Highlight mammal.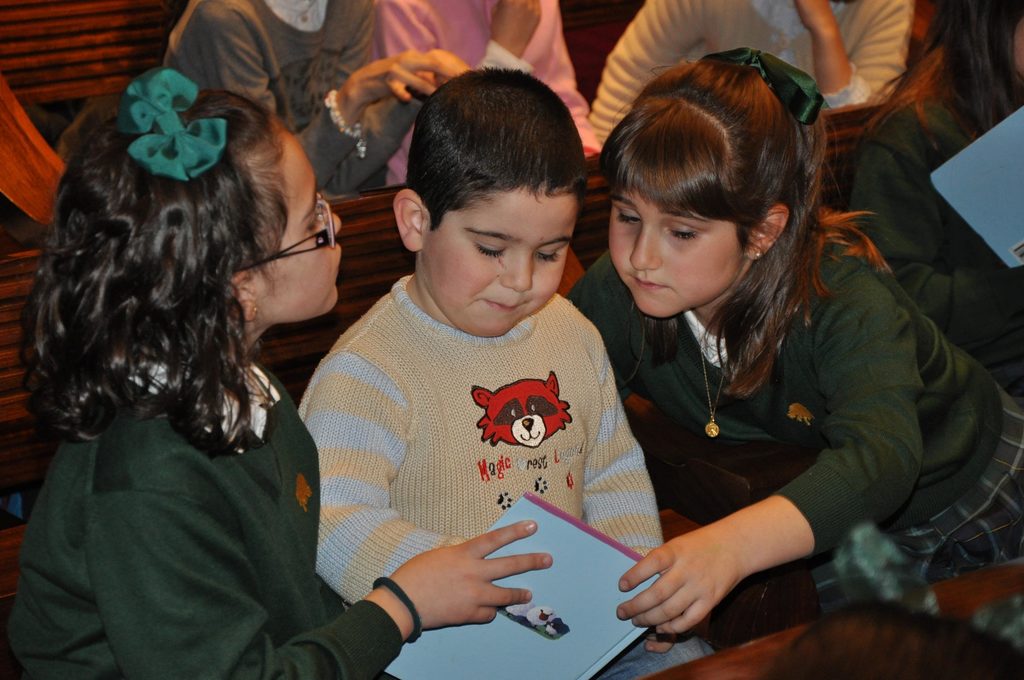
Highlighted region: 156/0/465/191.
